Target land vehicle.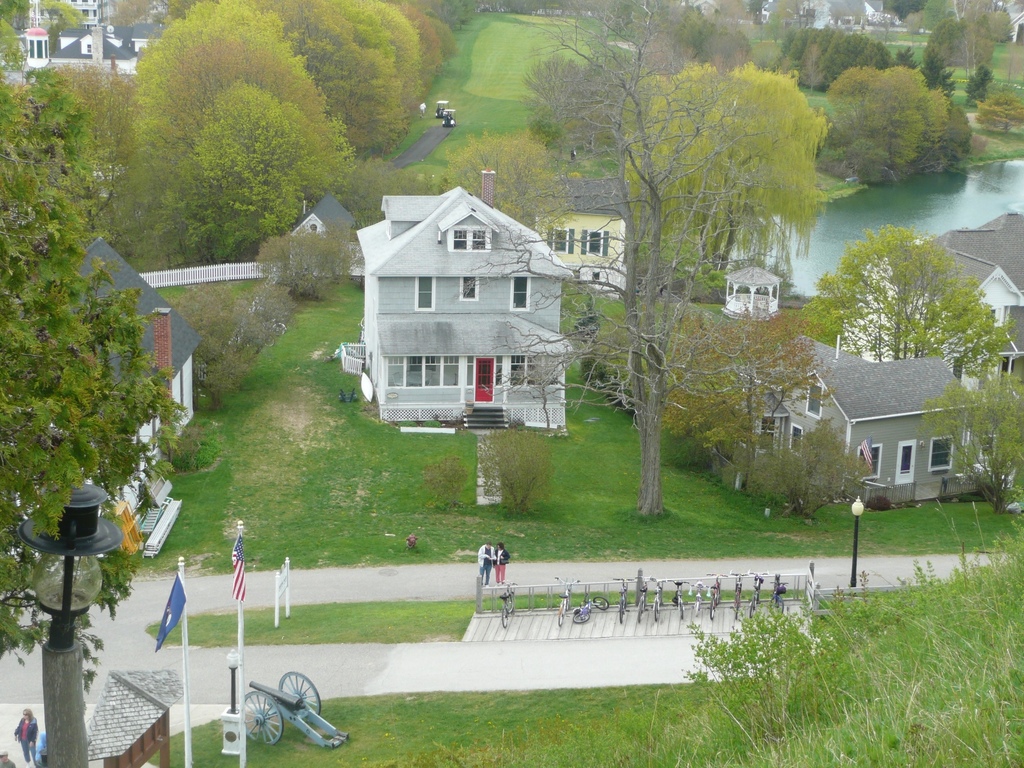
Target region: detection(497, 575, 518, 627).
